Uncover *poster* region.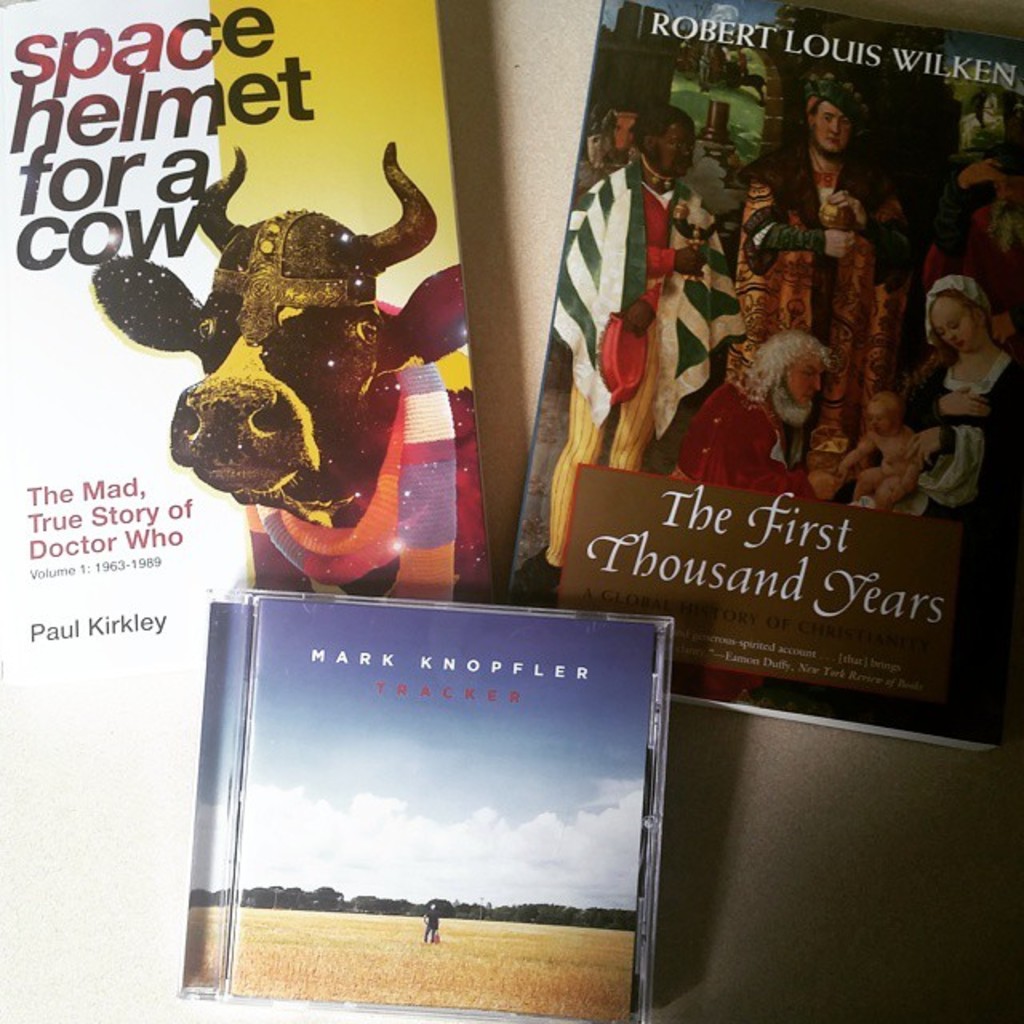
Uncovered: [219,602,653,1022].
